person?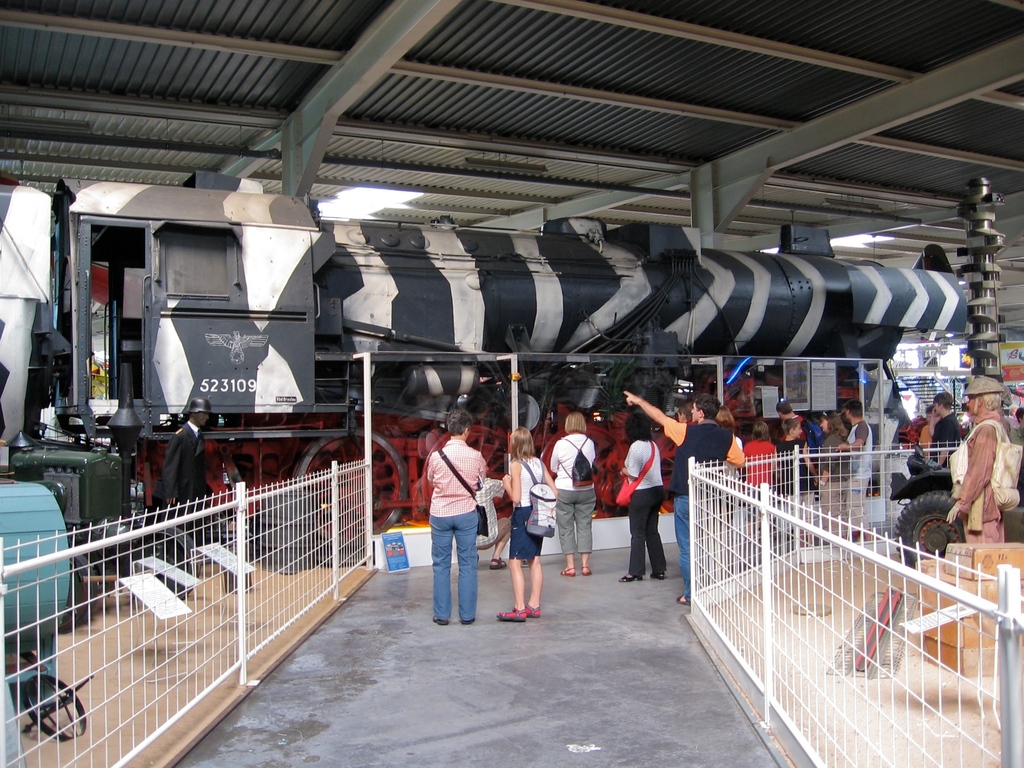
{"left": 931, "top": 394, "right": 957, "bottom": 470}
